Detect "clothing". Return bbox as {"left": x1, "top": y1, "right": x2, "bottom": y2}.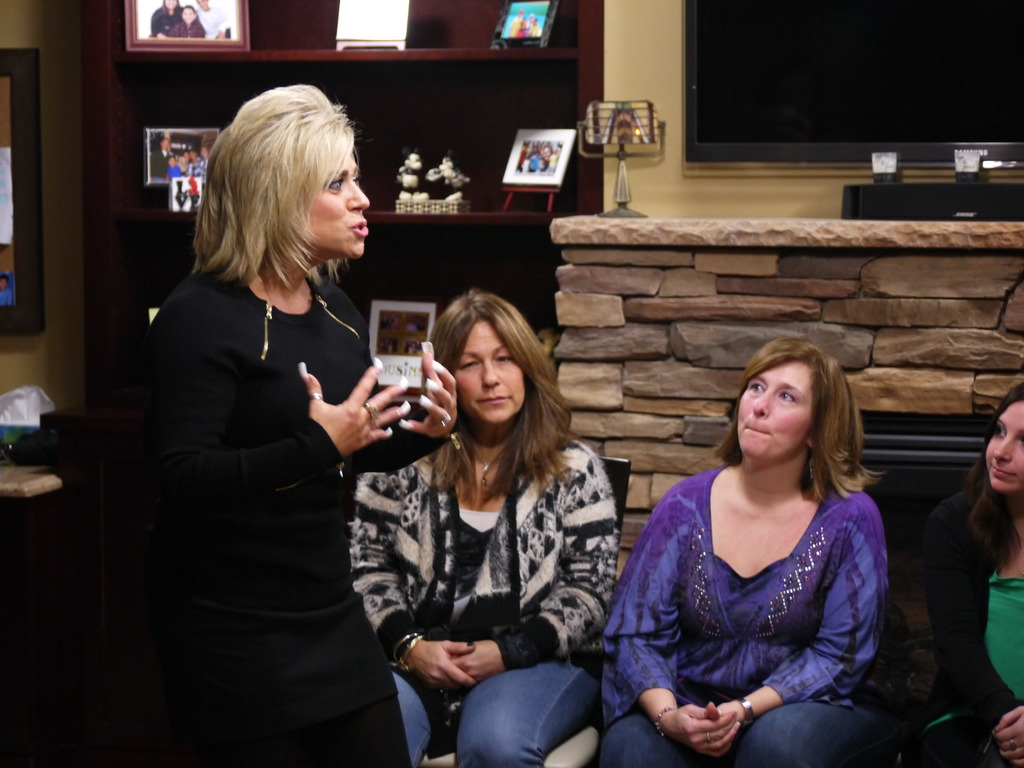
{"left": 903, "top": 488, "right": 1023, "bottom": 767}.
